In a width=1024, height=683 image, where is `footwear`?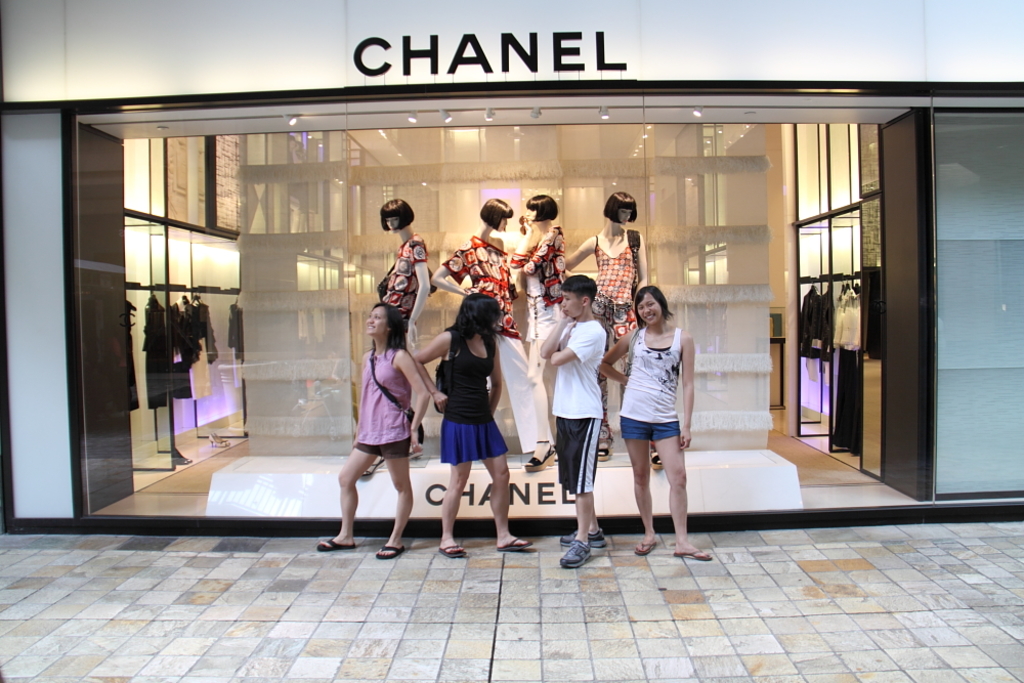
<region>169, 453, 184, 470</region>.
